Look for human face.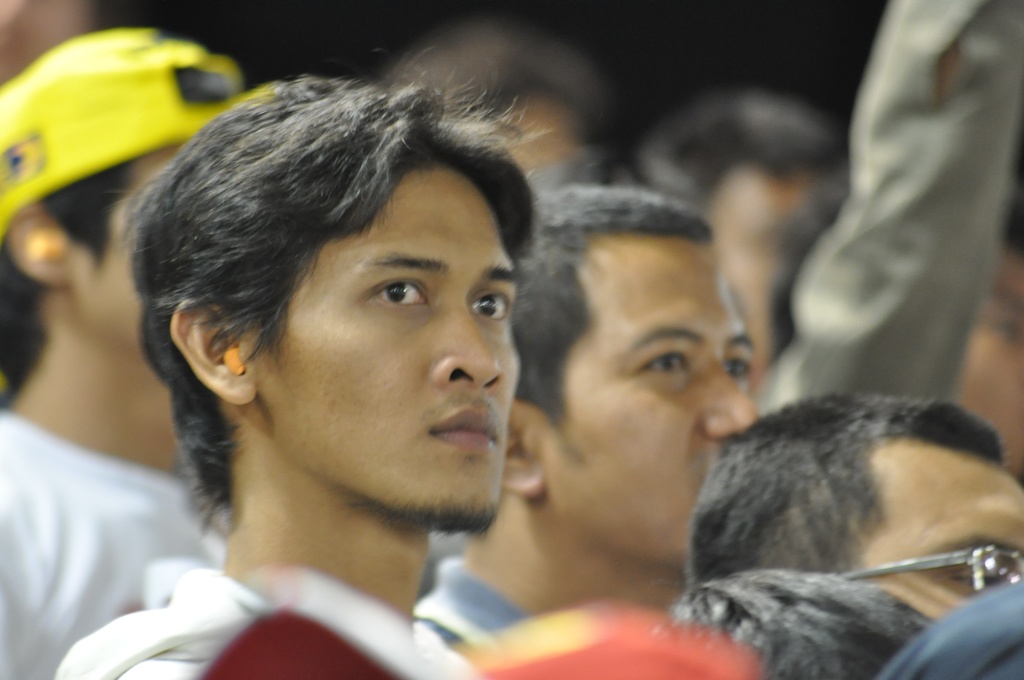
Found: l=76, t=139, r=196, b=348.
